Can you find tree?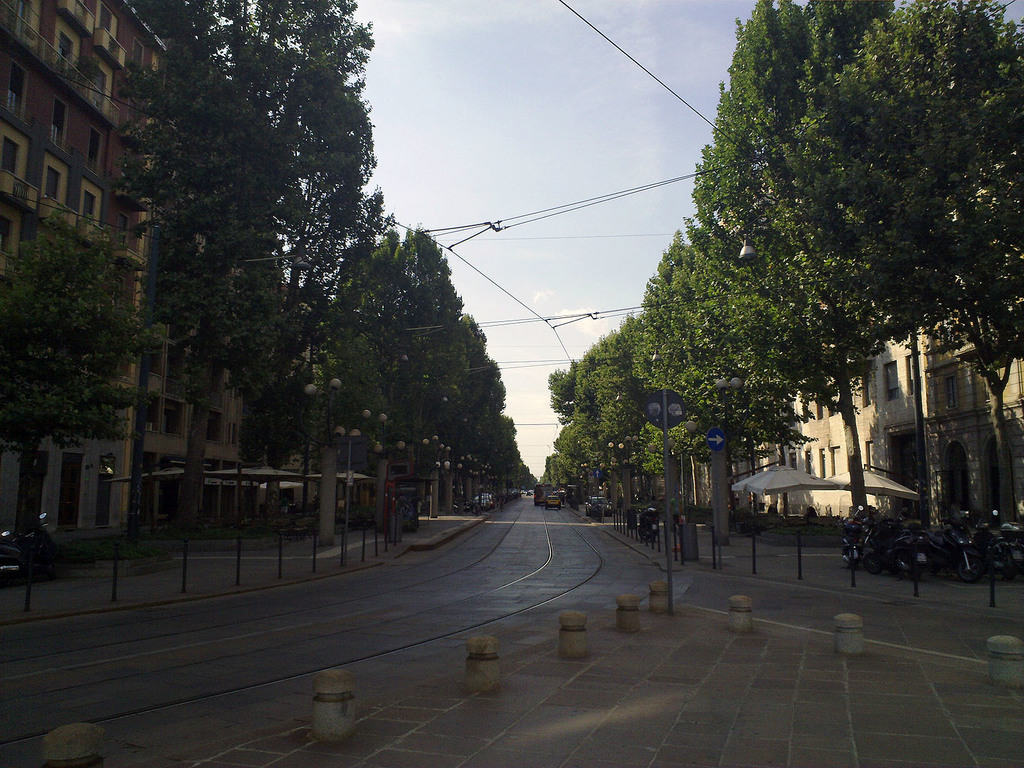
Yes, bounding box: bbox(571, 325, 705, 538).
